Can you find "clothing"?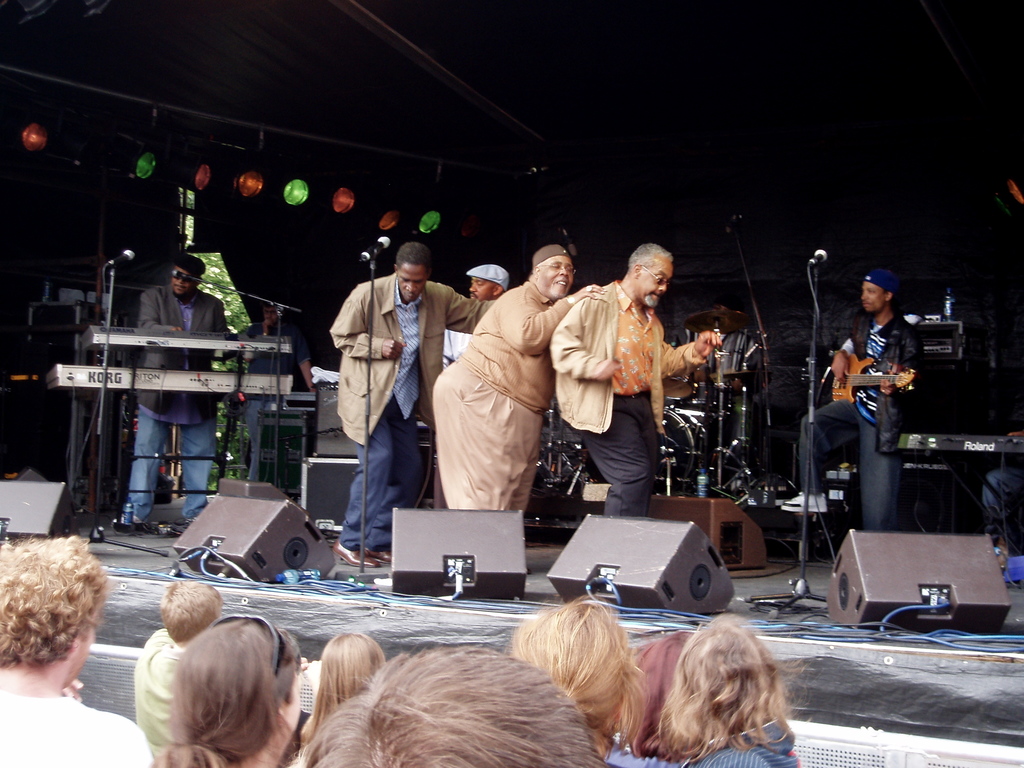
Yes, bounding box: bbox=(982, 461, 1023, 540).
